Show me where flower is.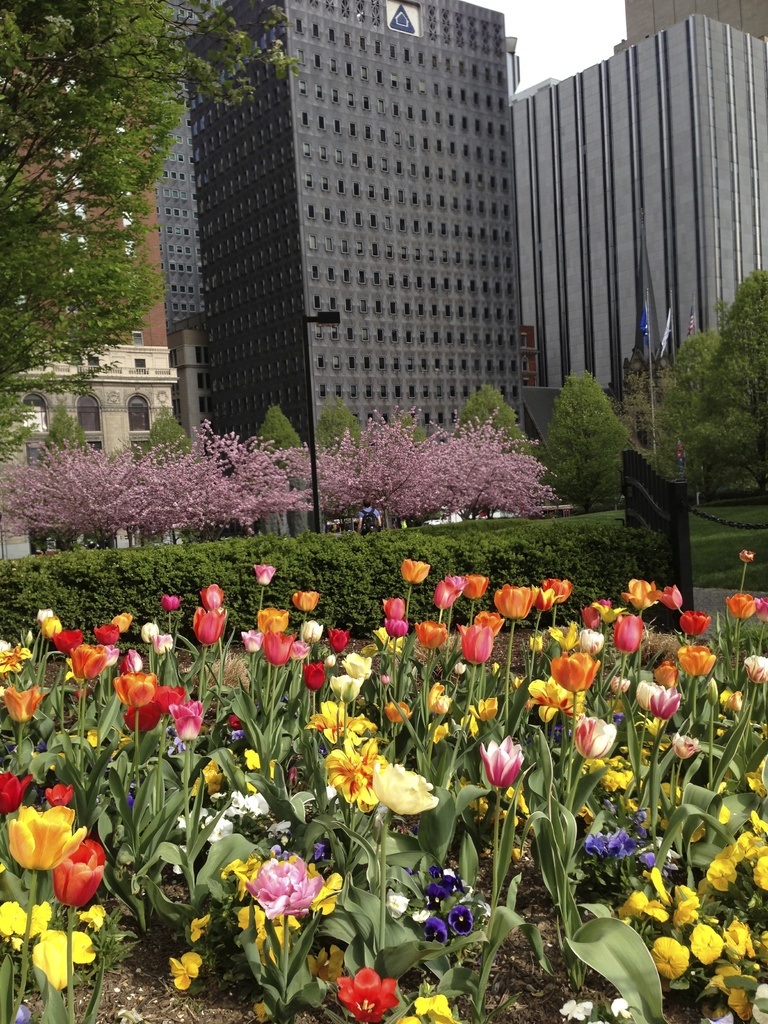
flower is at box(422, 915, 449, 941).
